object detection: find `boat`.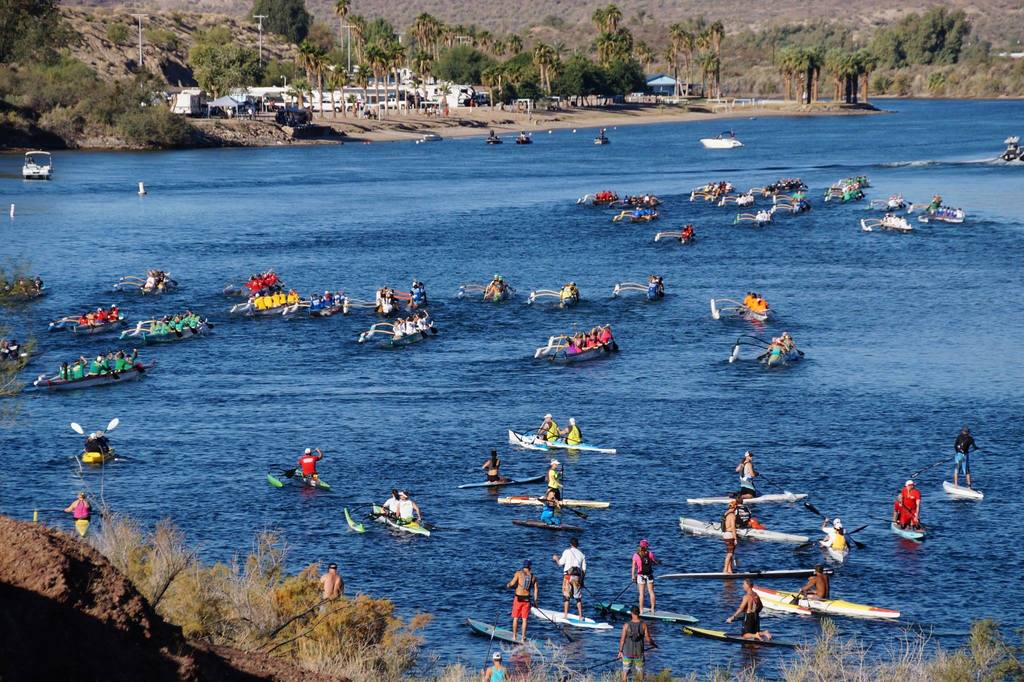
box=[401, 288, 430, 308].
